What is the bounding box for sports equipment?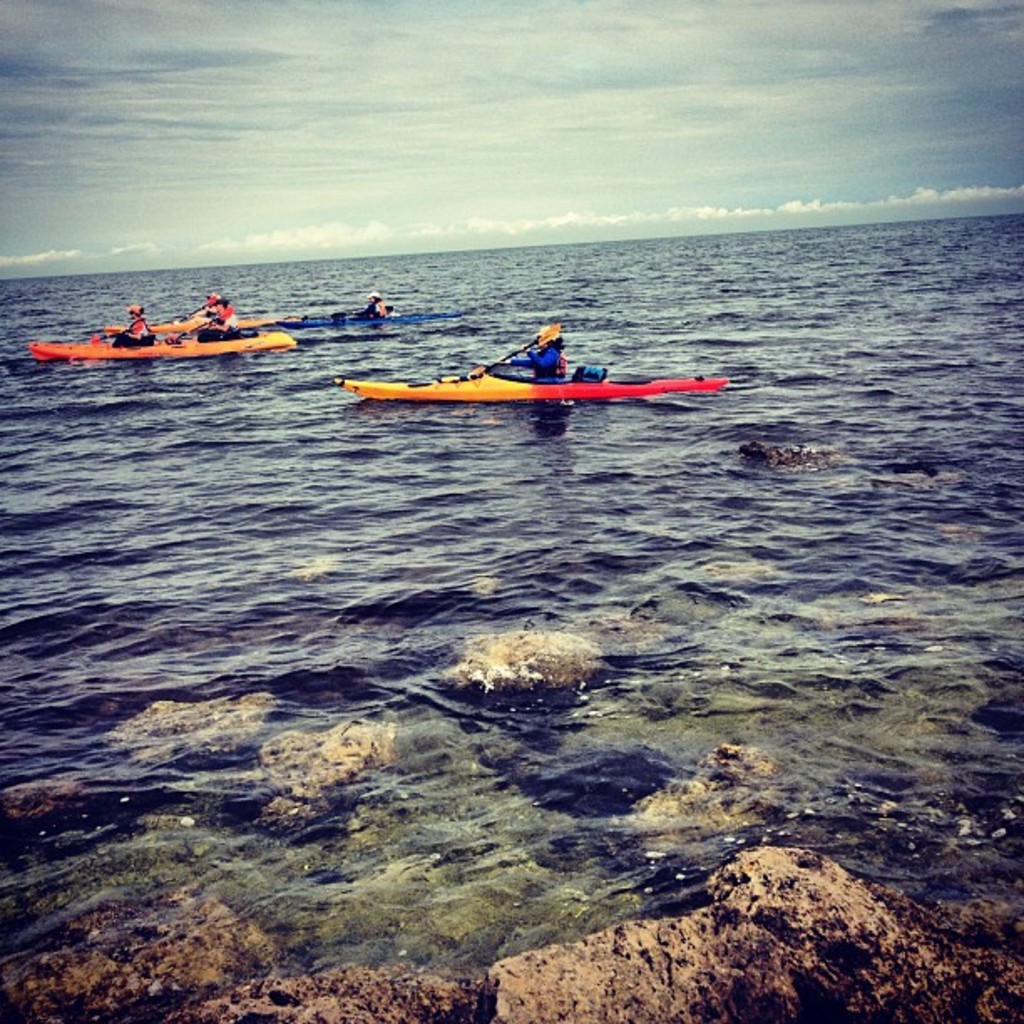
bbox(326, 355, 735, 405).
